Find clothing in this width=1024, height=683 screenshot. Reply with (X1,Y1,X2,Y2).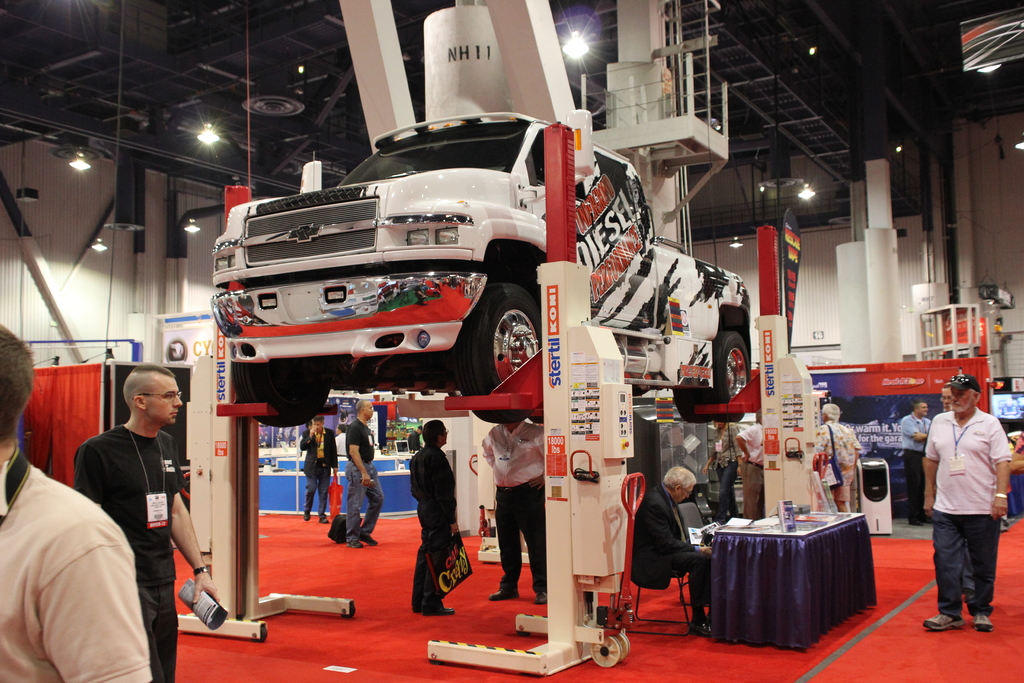
(0,445,154,682).
